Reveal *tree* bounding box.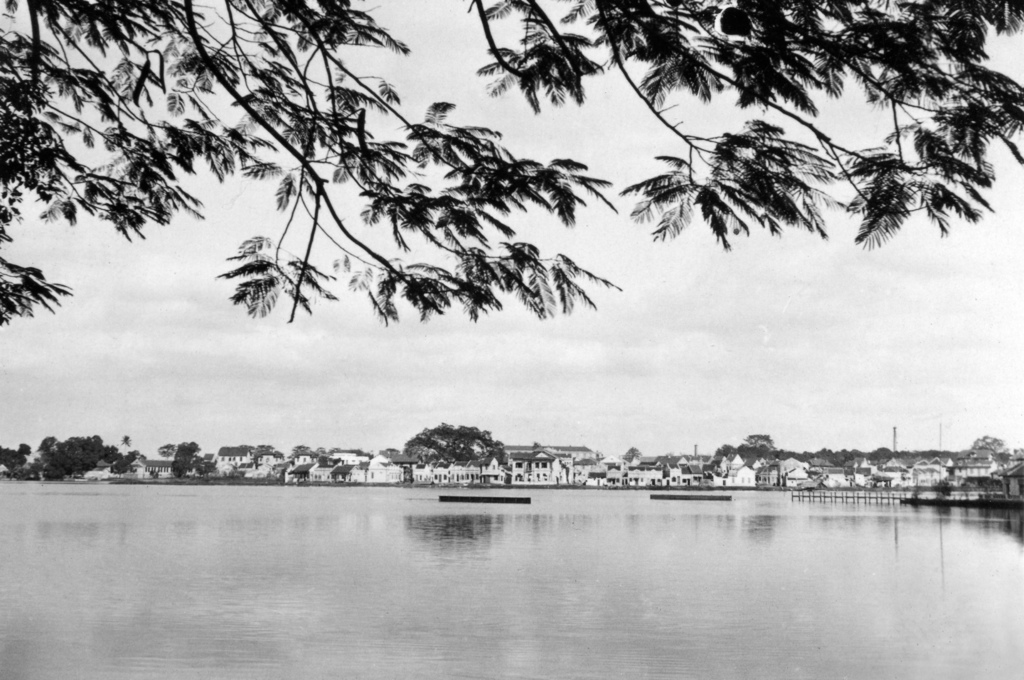
Revealed: box(159, 441, 180, 453).
